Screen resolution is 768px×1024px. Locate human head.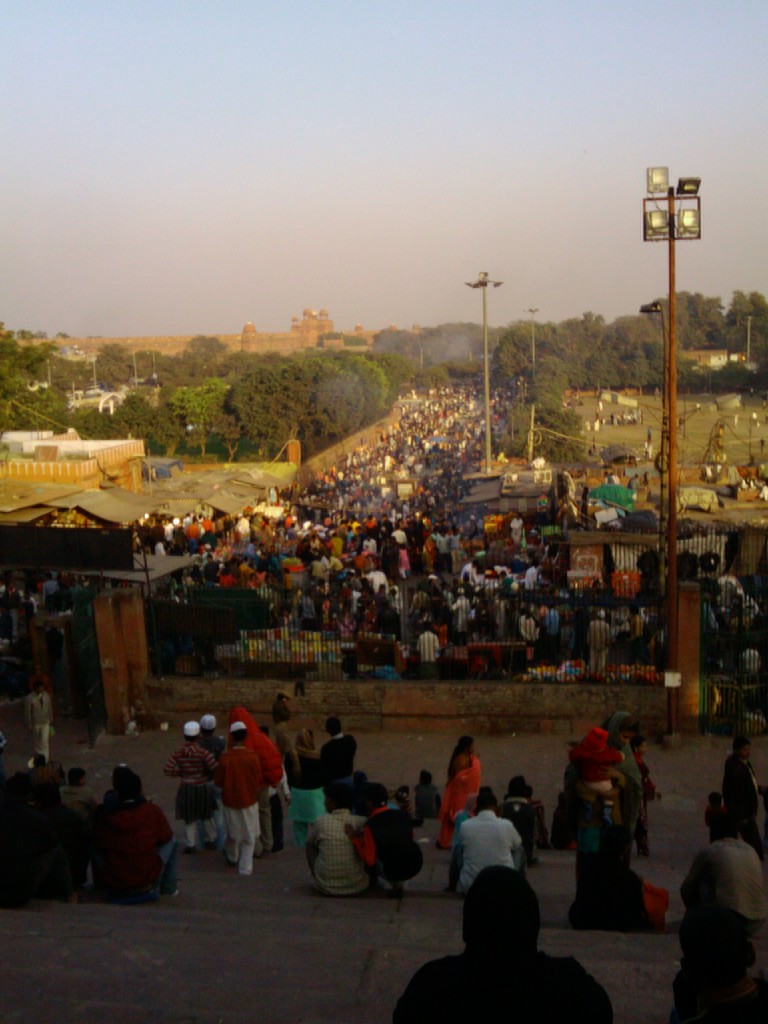
735/736/751/767.
